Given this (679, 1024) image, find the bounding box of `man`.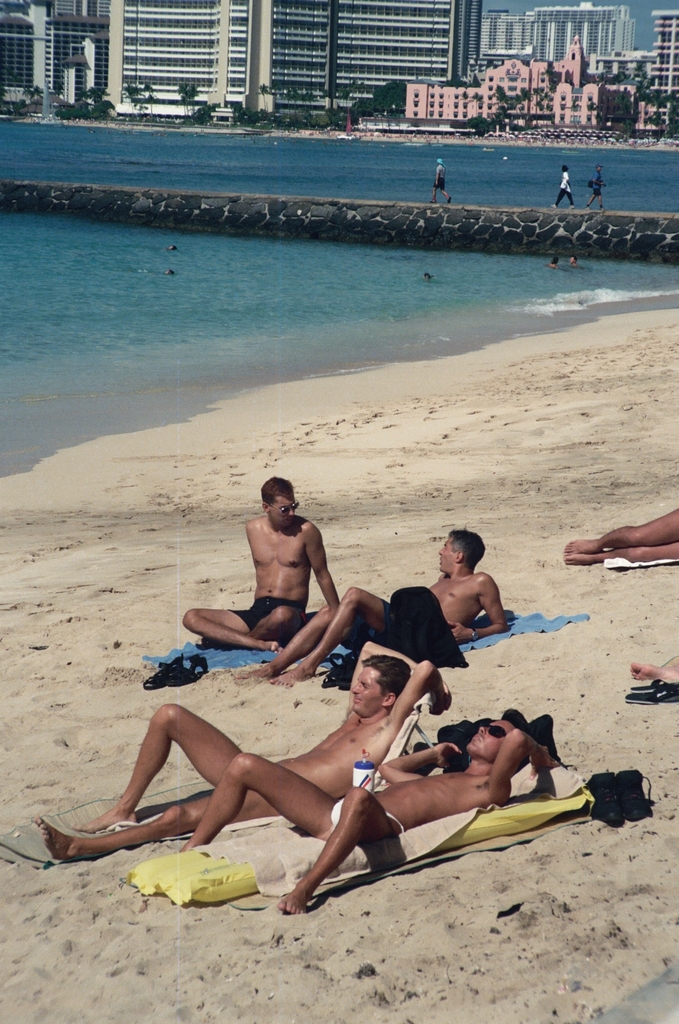
183, 713, 563, 915.
